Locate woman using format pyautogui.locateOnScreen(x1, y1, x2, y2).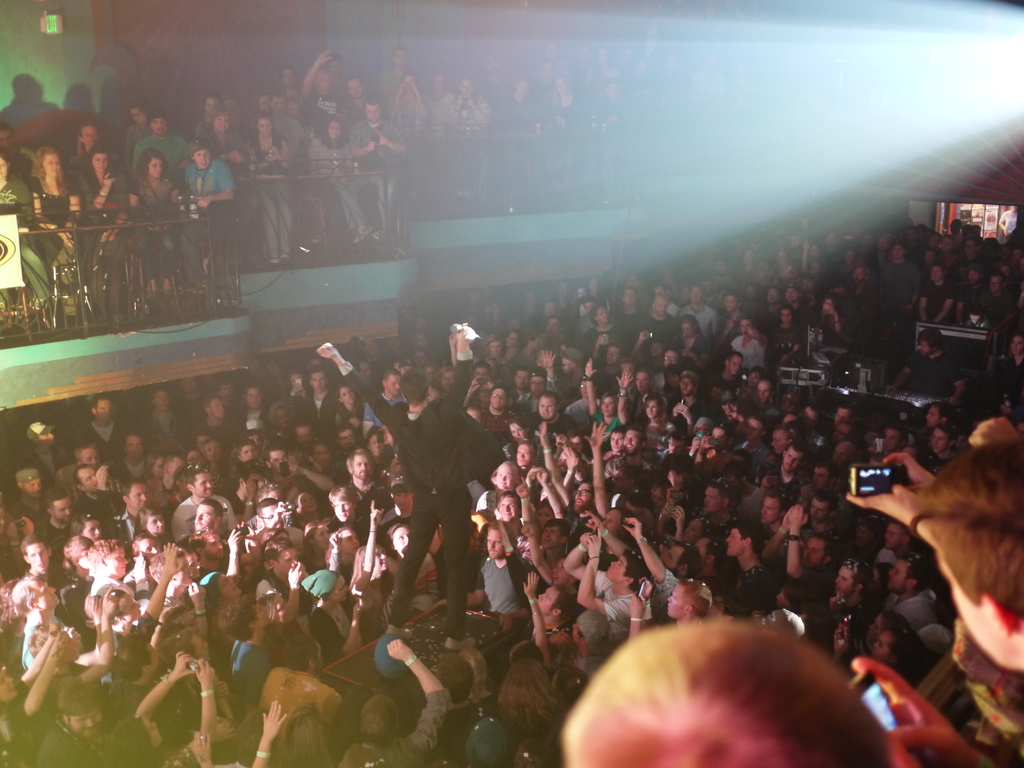
pyautogui.locateOnScreen(133, 145, 177, 294).
